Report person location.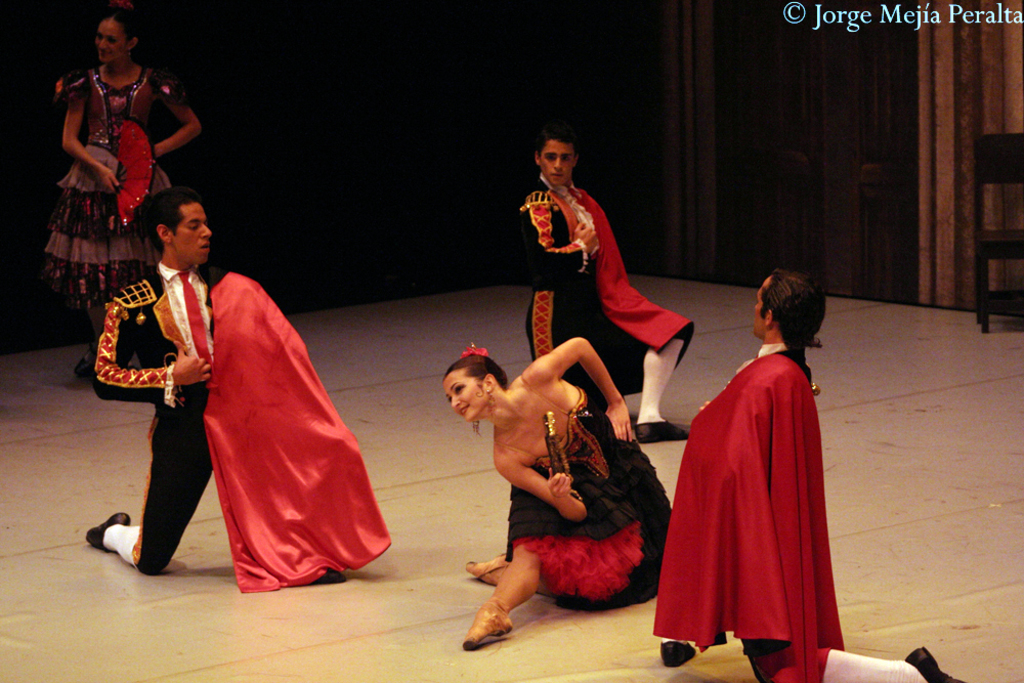
Report: (41, 0, 205, 385).
